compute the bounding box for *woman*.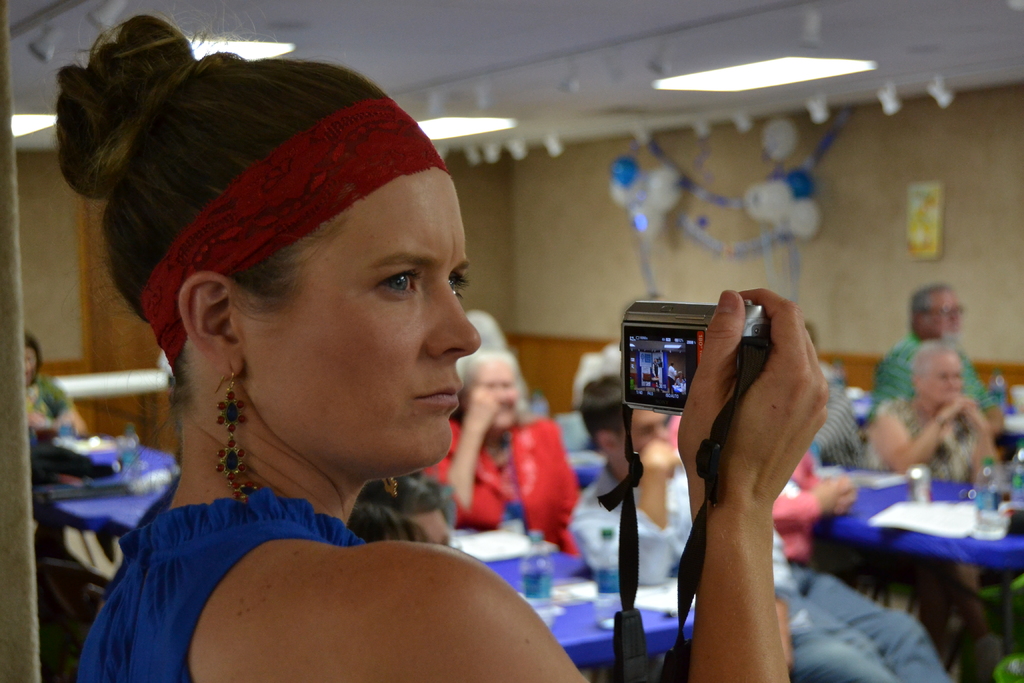
425 347 586 557.
